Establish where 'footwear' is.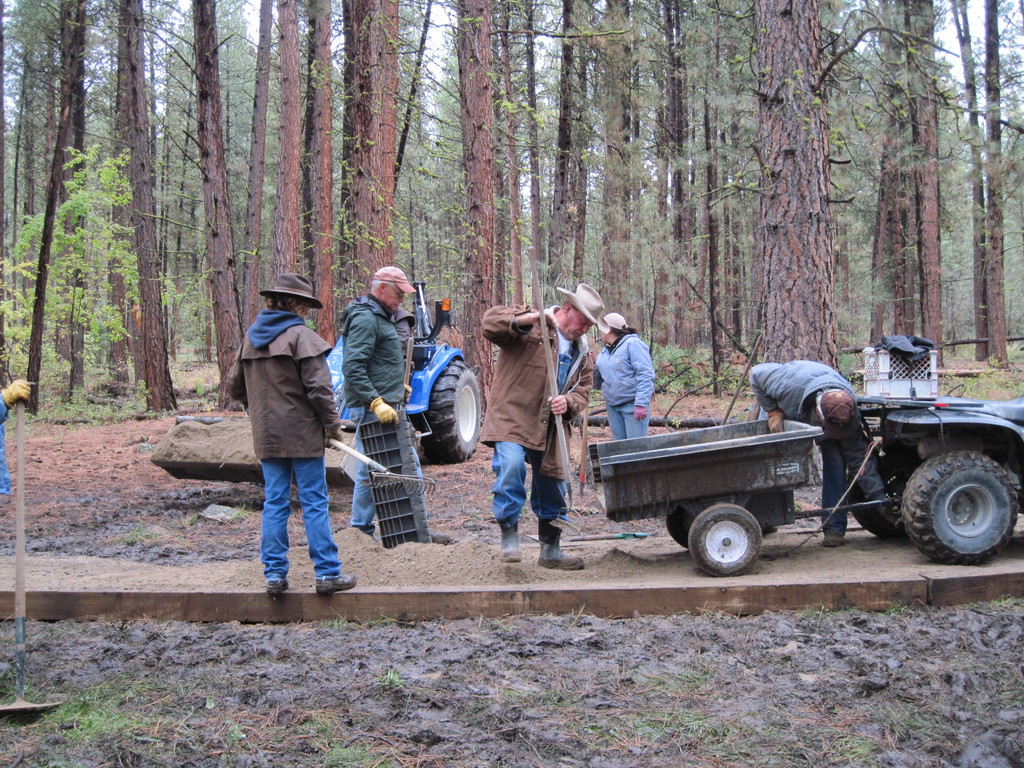
Established at box(316, 572, 358, 593).
